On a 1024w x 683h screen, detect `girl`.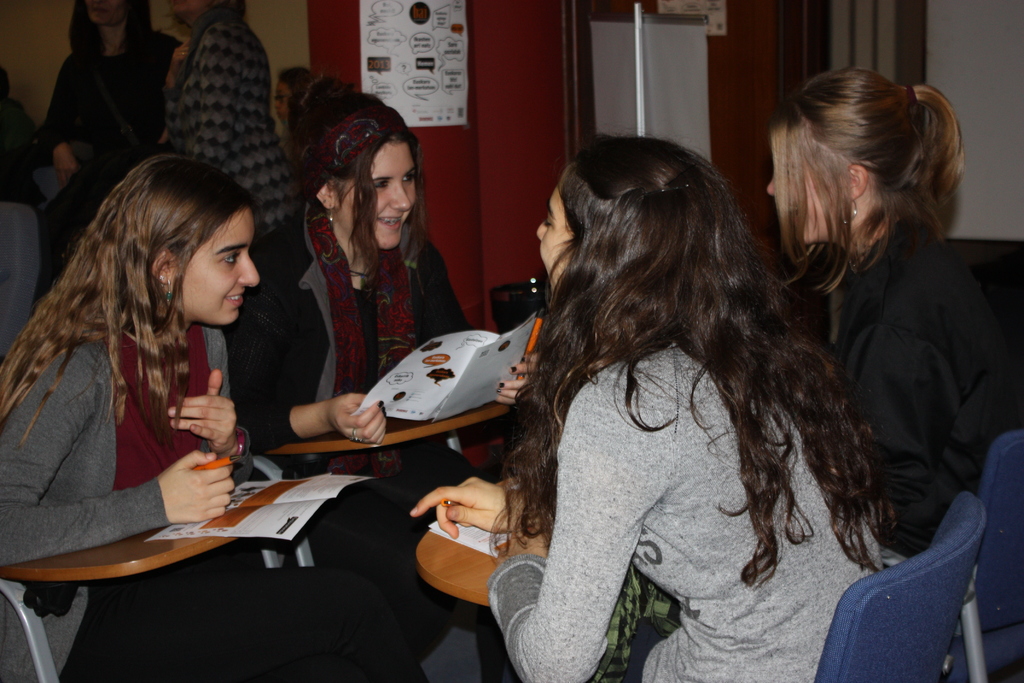
BBox(3, 155, 258, 680).
